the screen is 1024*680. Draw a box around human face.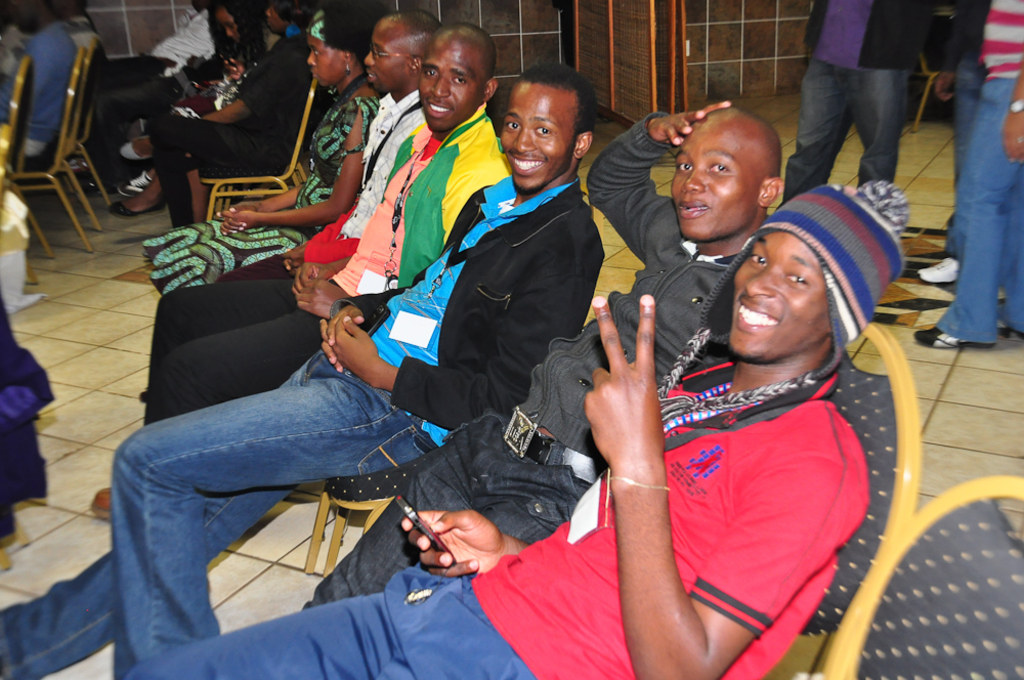
rect(672, 127, 760, 239).
